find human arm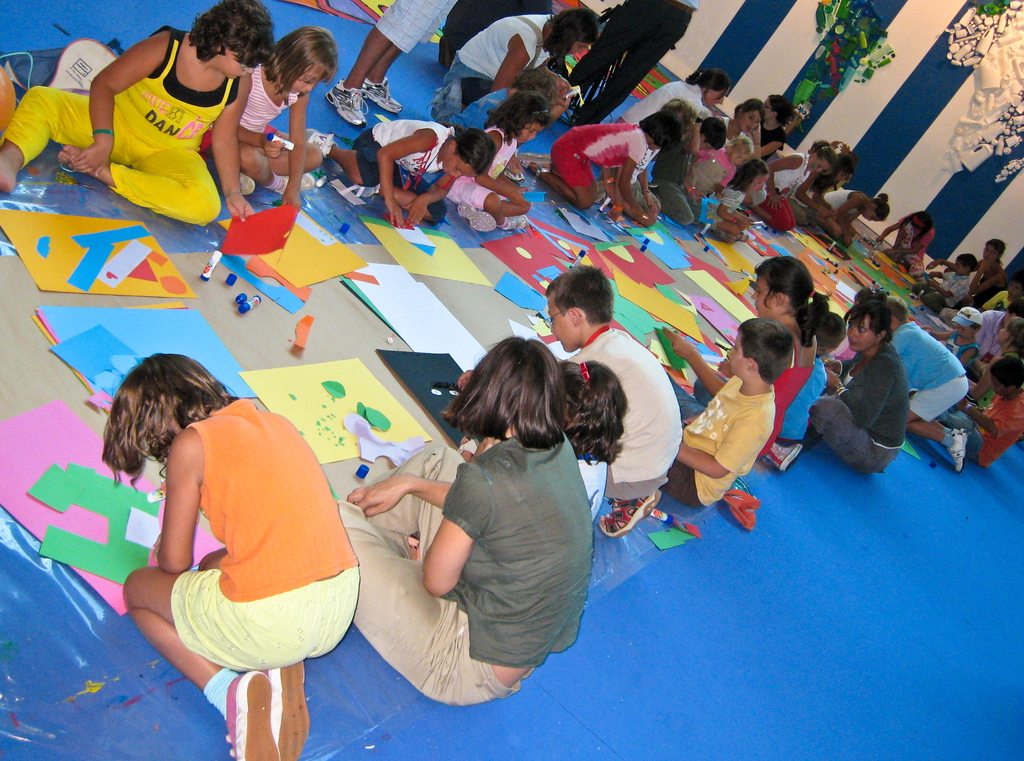
(63, 28, 172, 175)
